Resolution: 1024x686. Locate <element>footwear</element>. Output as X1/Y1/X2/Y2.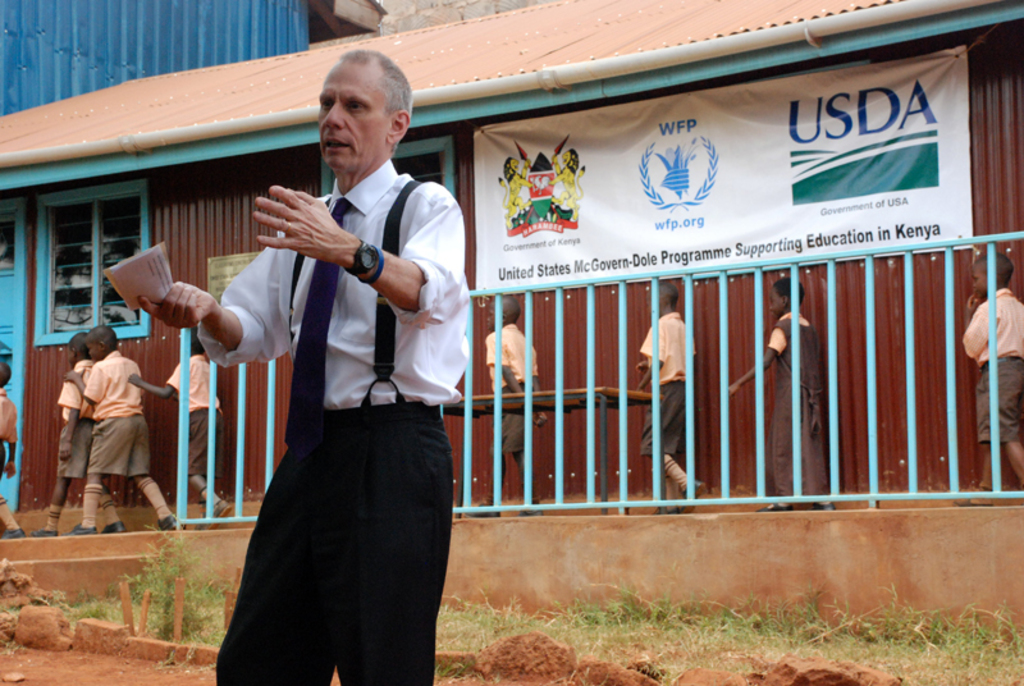
202/499/230/525.
